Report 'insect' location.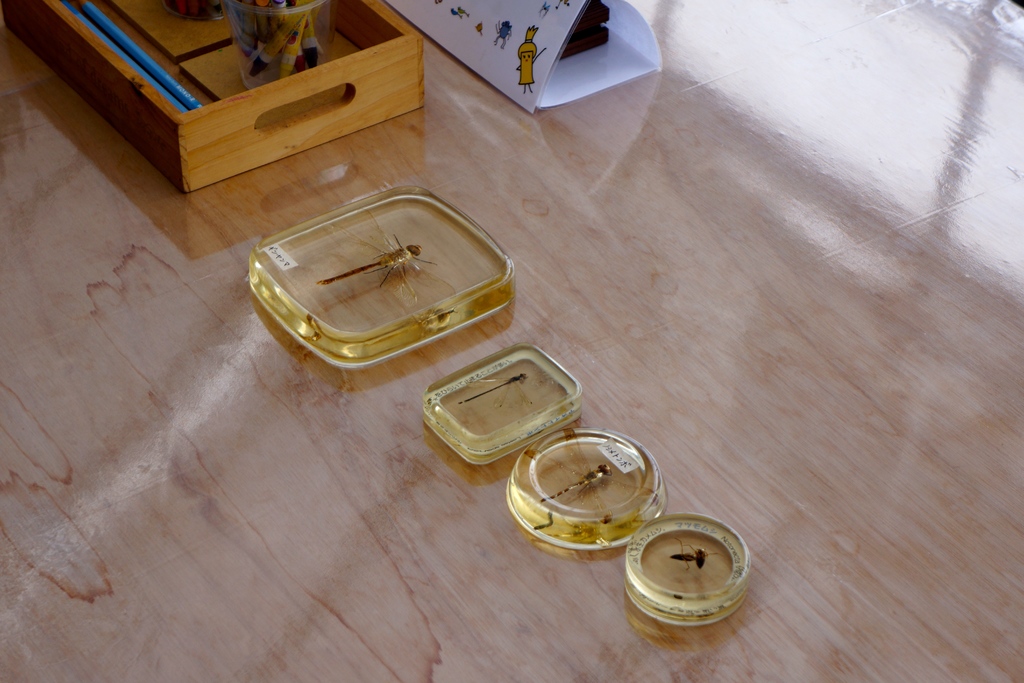
Report: 672 538 723 570.
